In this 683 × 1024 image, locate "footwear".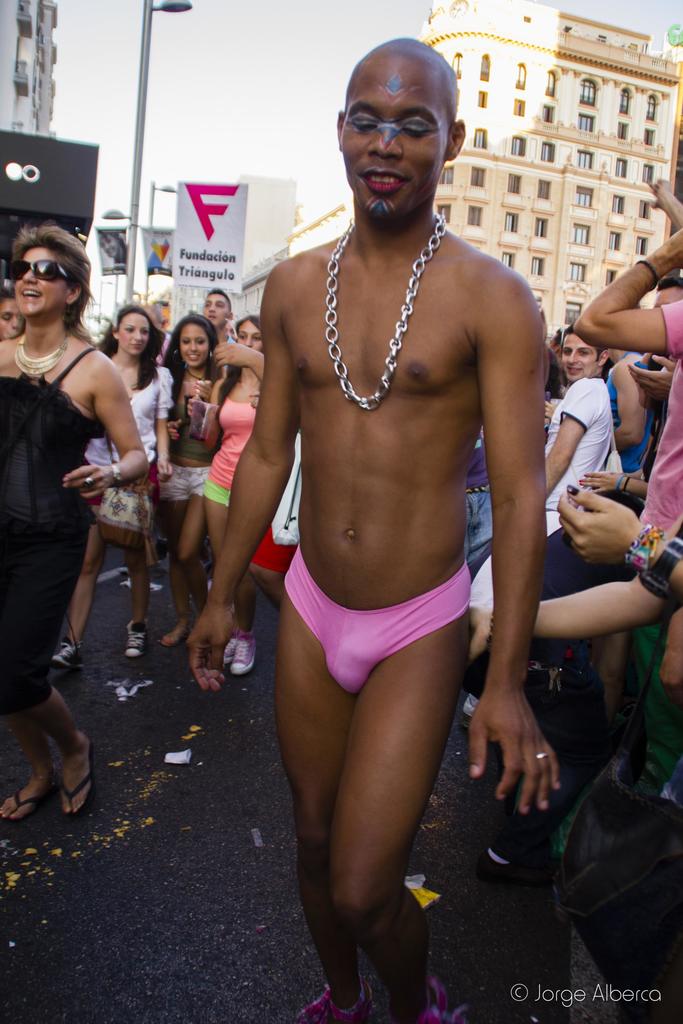
Bounding box: 401,970,457,1023.
